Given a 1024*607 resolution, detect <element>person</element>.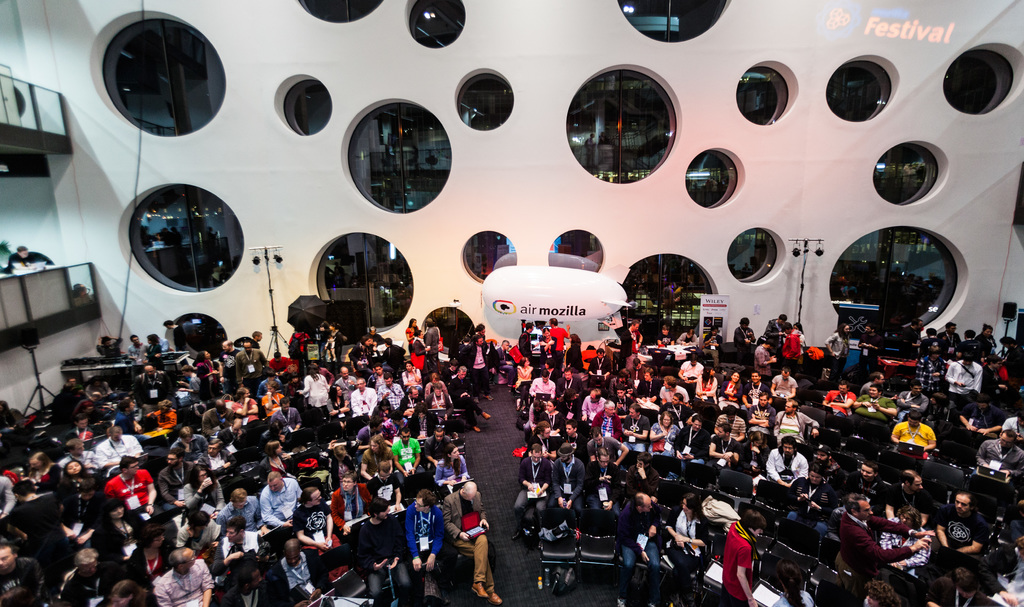
<region>513, 442, 554, 538</region>.
